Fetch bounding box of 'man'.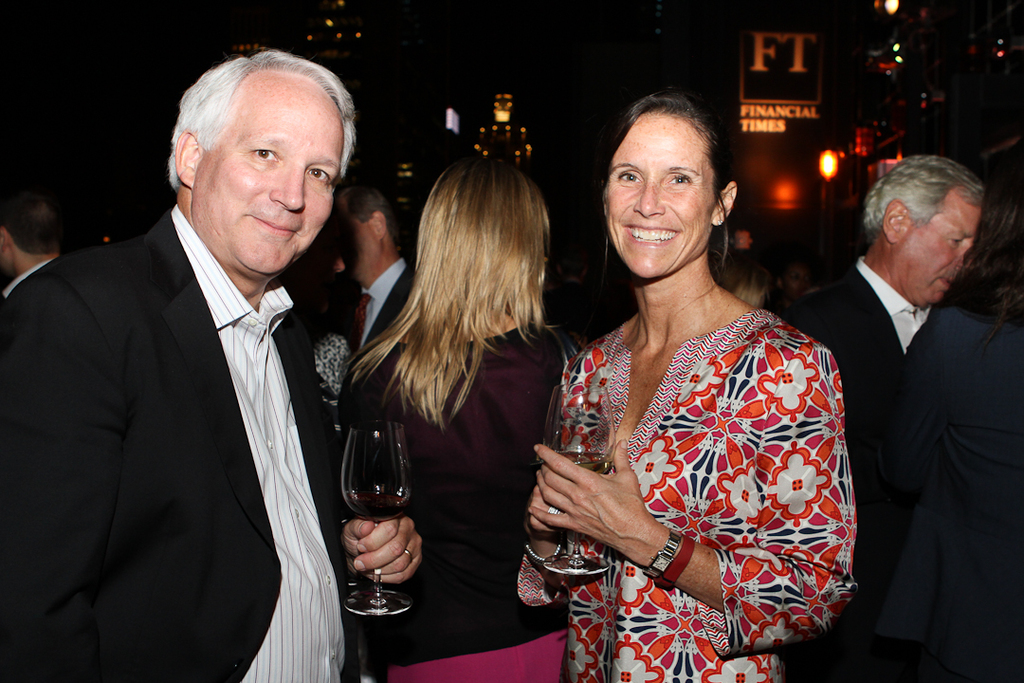
Bbox: 789 155 984 469.
